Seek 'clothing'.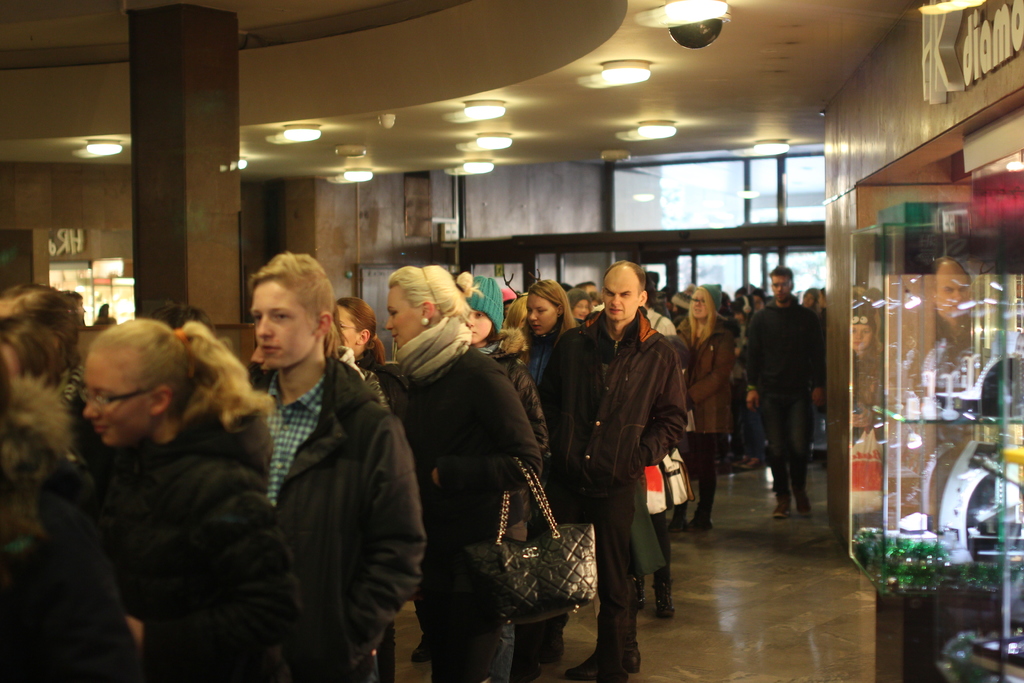
detection(0, 488, 141, 682).
